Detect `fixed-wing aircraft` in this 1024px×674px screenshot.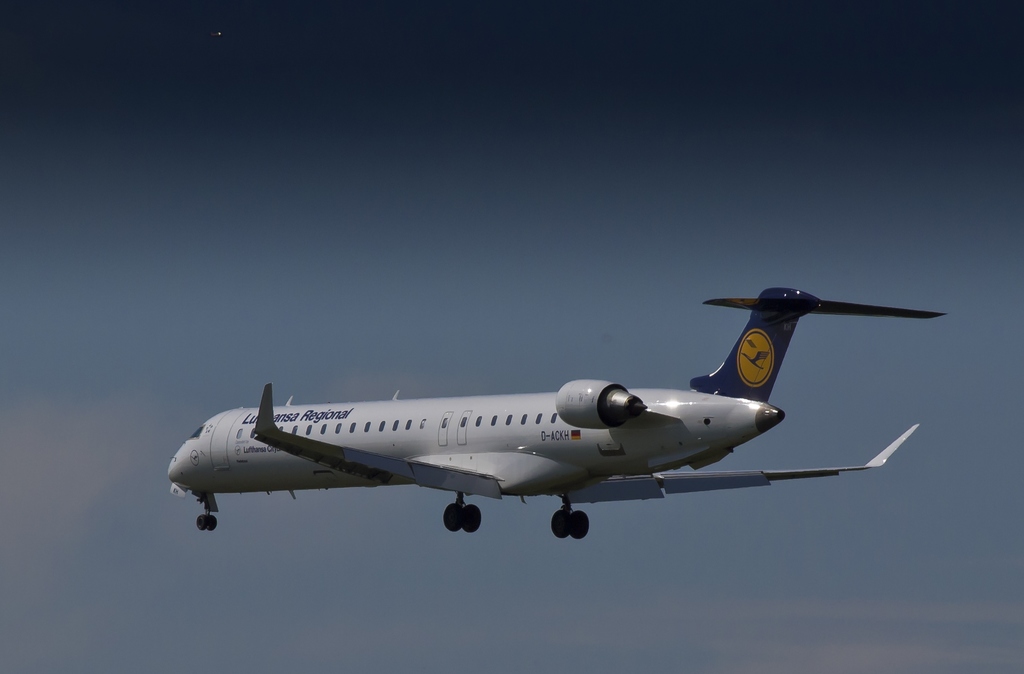
Detection: <region>155, 282, 957, 538</region>.
